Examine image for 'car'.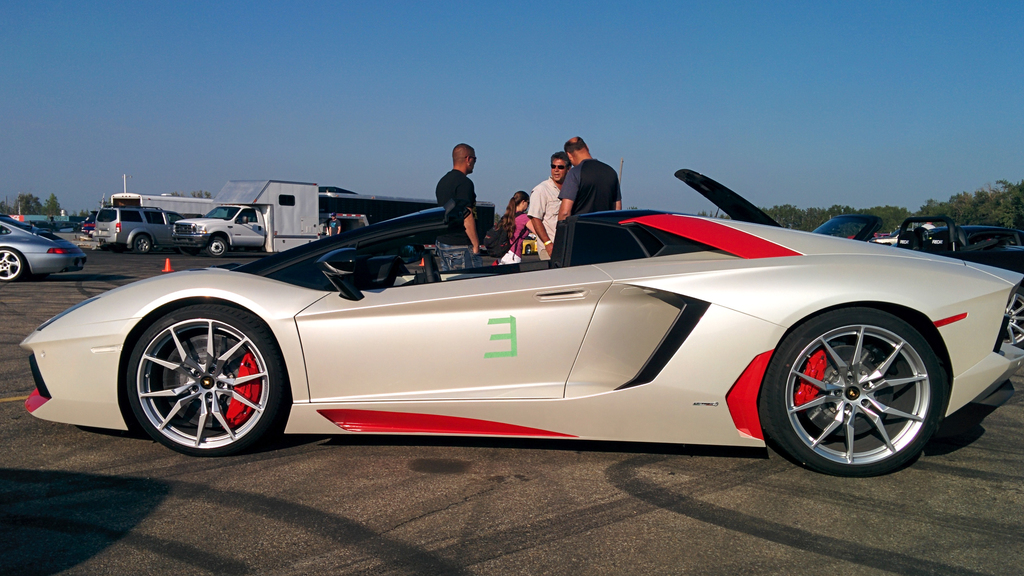
Examination result: rect(94, 211, 180, 254).
